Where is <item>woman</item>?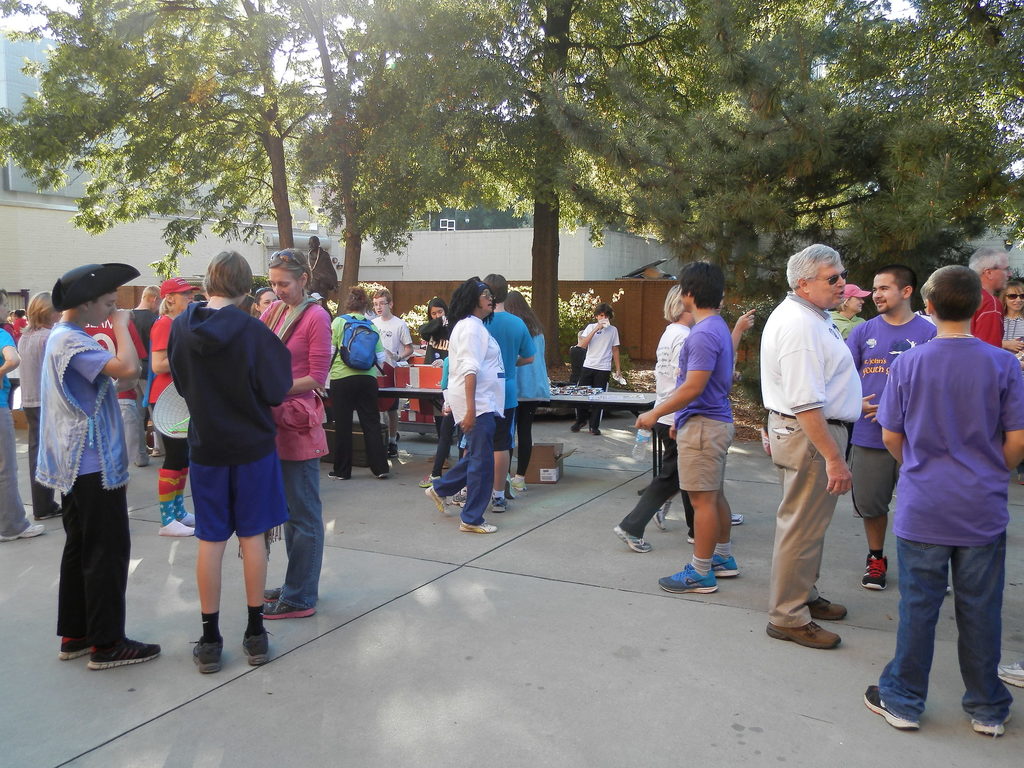
detection(827, 284, 872, 342).
